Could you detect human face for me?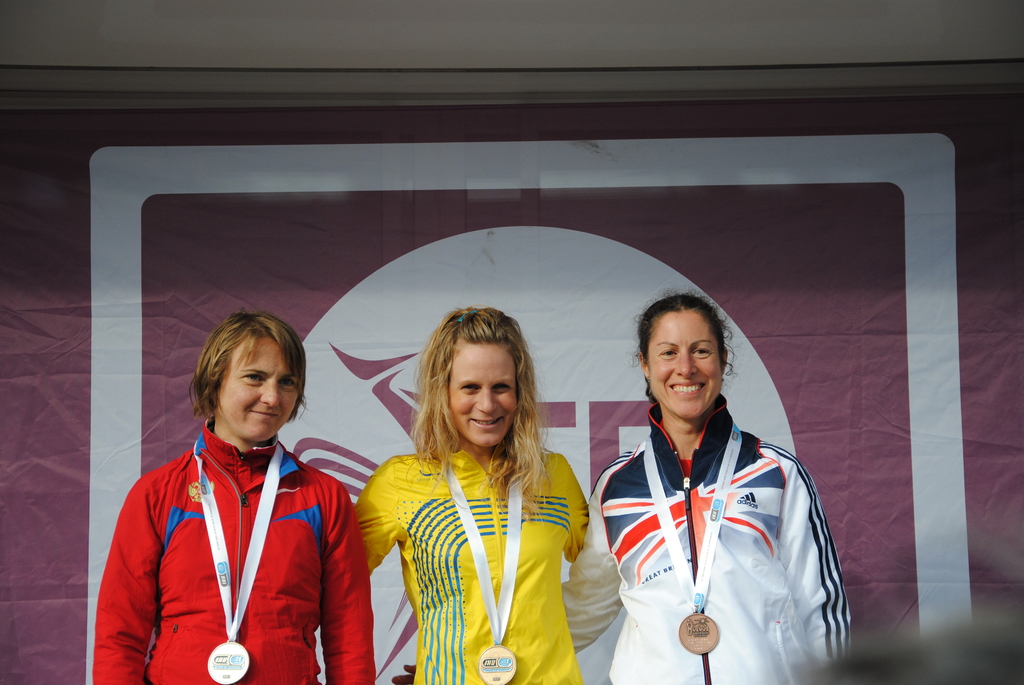
Detection result: <box>447,336,522,445</box>.
